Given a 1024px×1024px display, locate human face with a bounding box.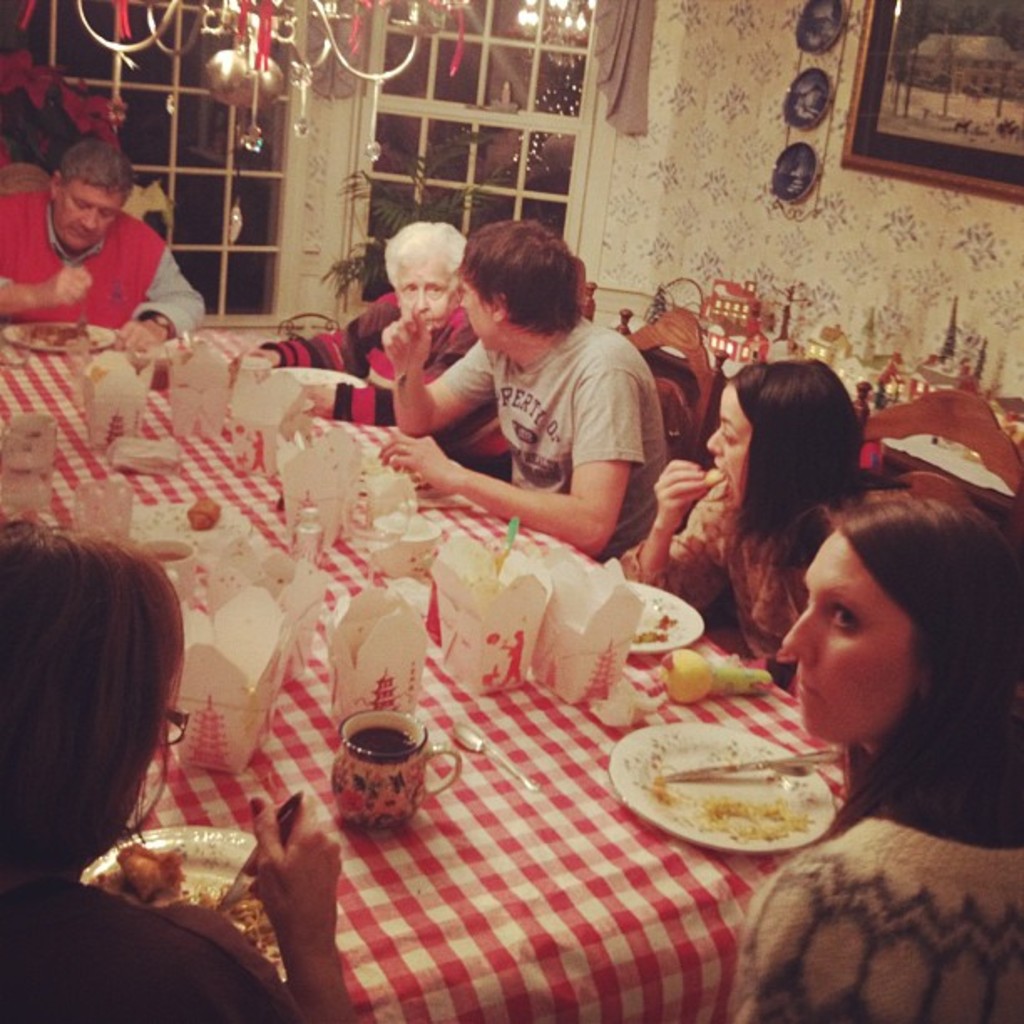
Located: 778, 529, 914, 743.
